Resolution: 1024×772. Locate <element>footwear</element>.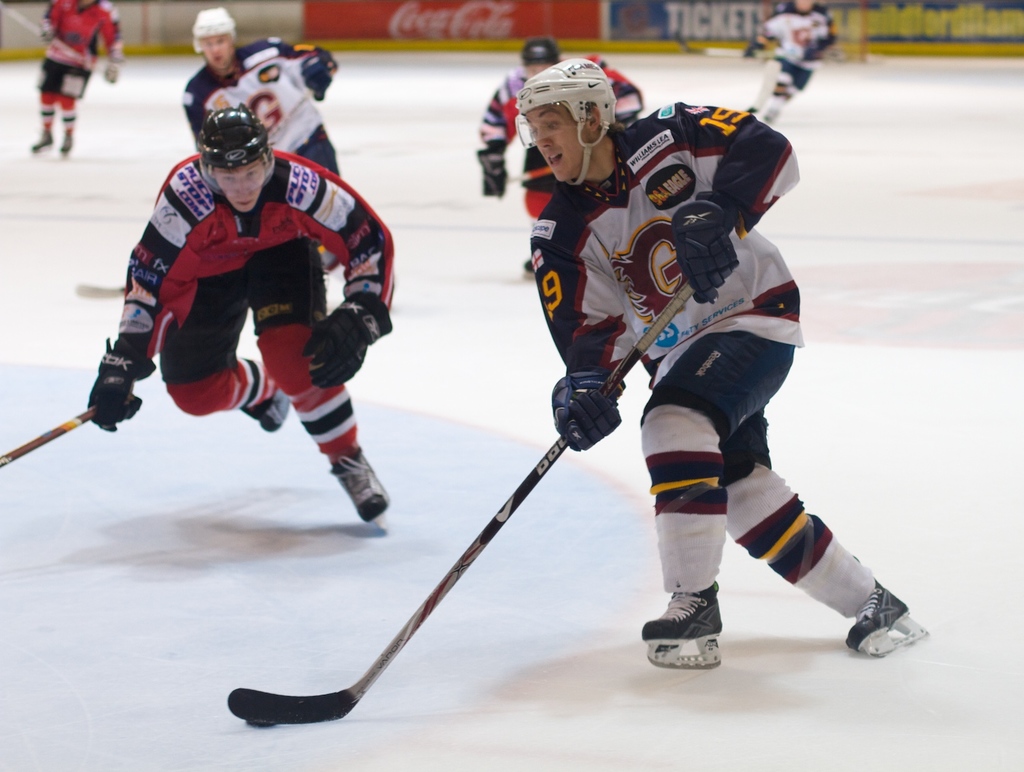
[55,129,70,149].
